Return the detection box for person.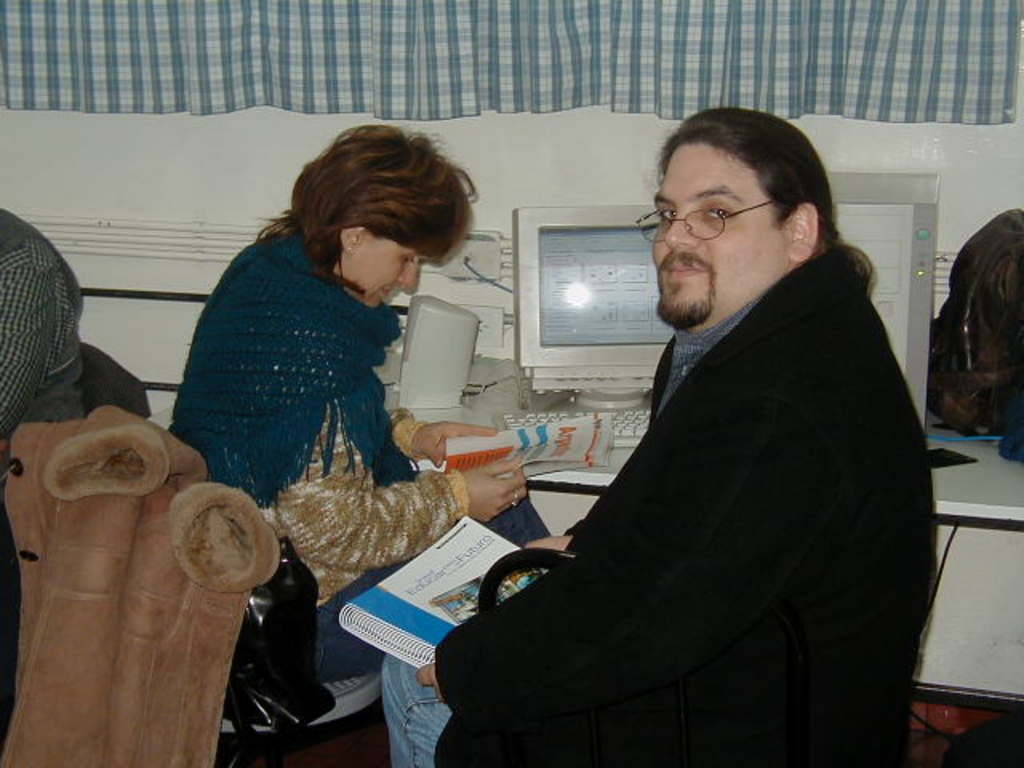
(left=498, top=120, right=931, bottom=746).
